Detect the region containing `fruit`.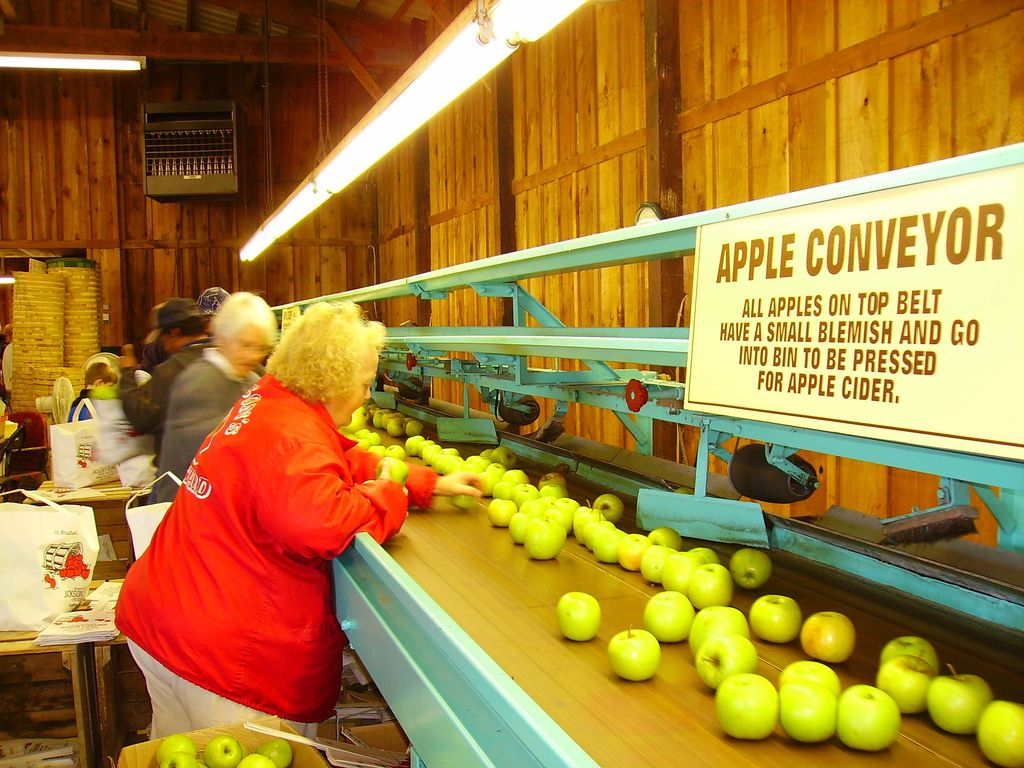
Rect(752, 592, 801, 637).
